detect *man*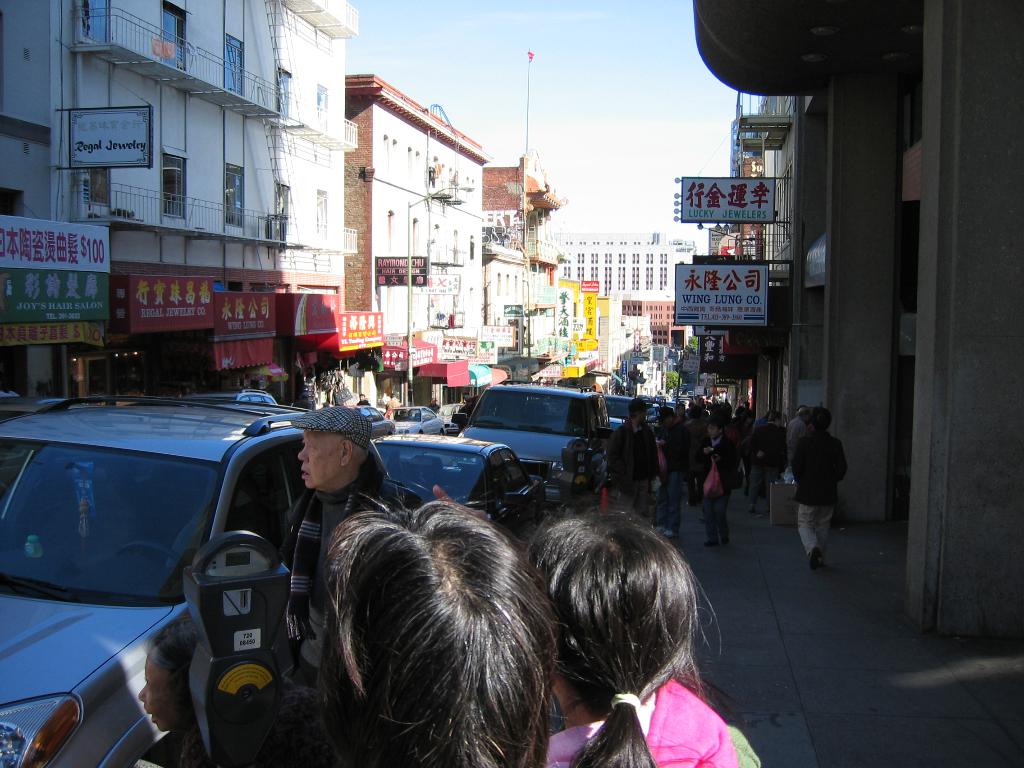
280, 401, 401, 678
